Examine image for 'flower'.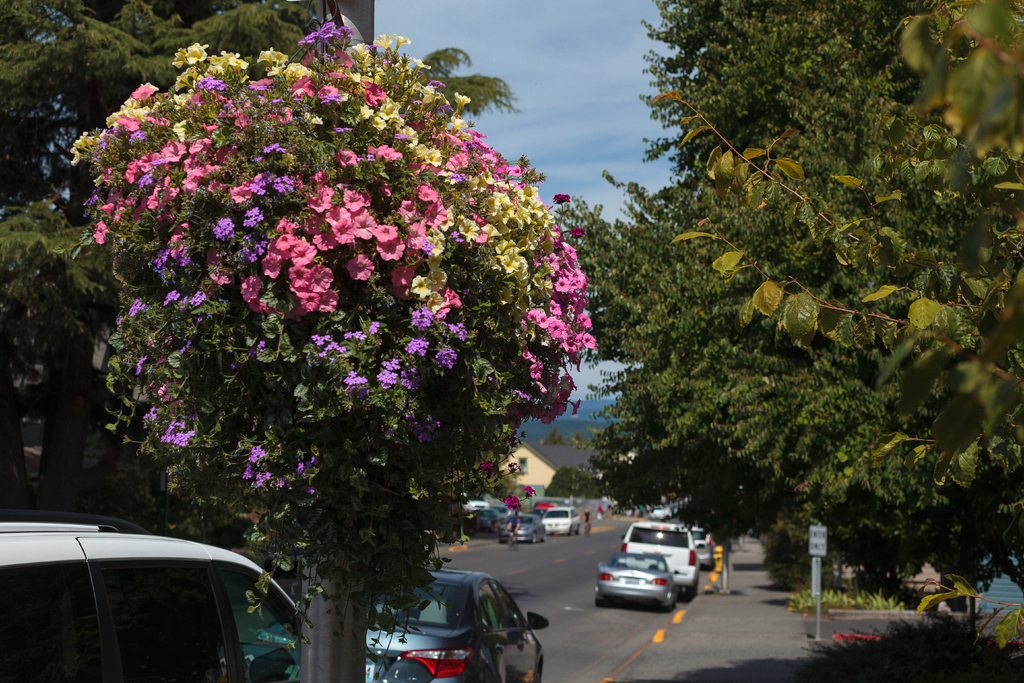
Examination result: <region>509, 166, 530, 179</region>.
